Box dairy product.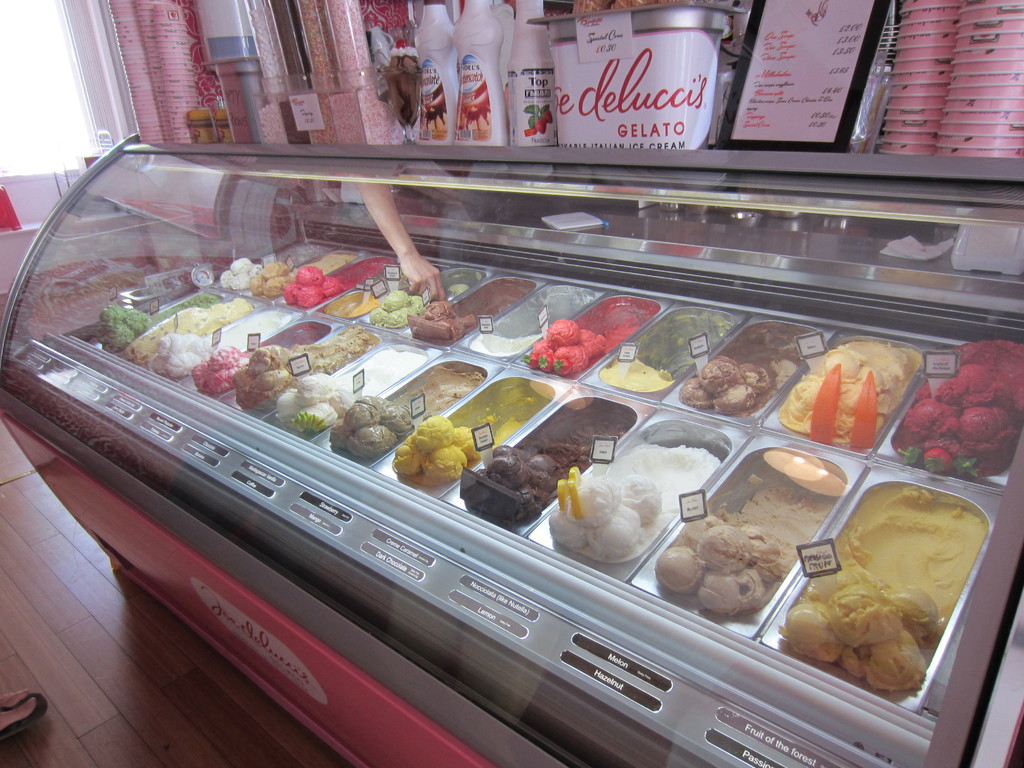
BBox(188, 343, 310, 395).
